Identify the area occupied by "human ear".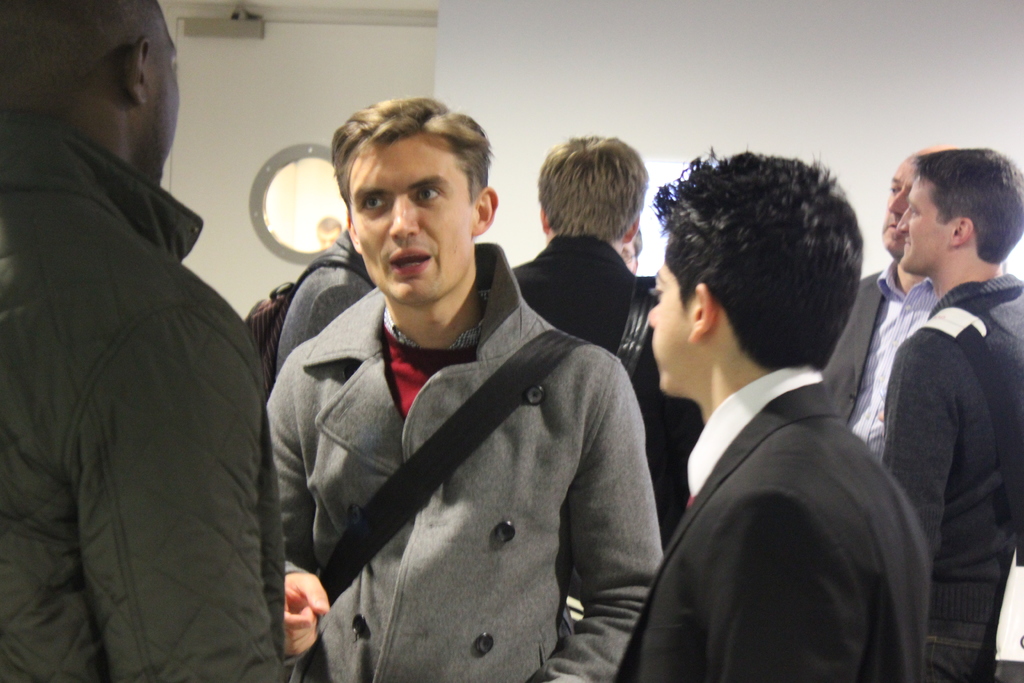
Area: 473,184,499,239.
